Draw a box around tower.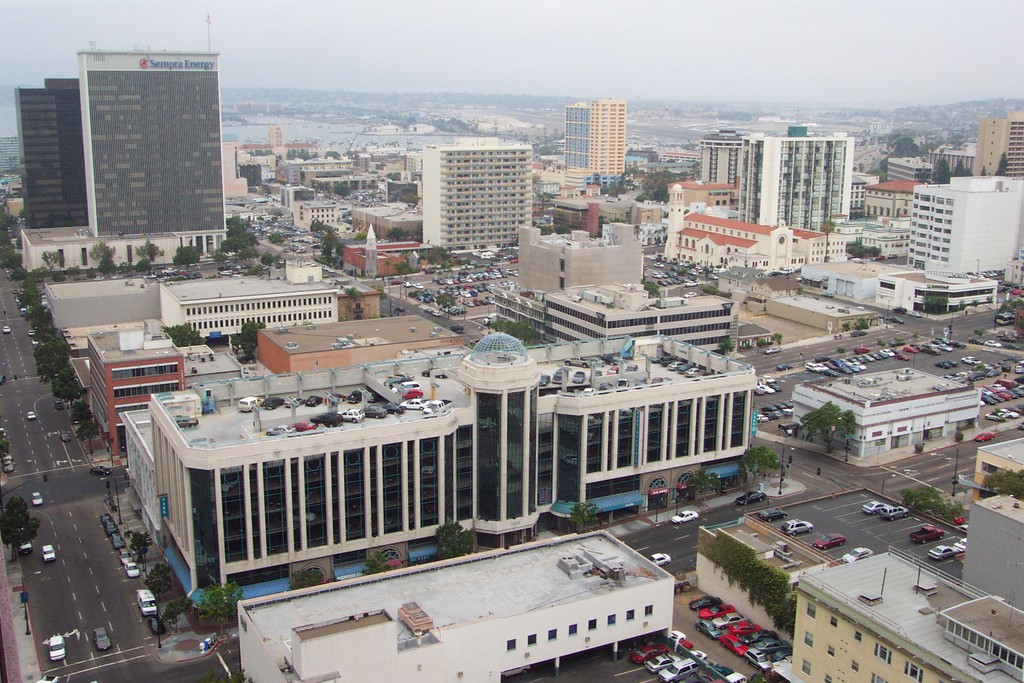
rect(416, 121, 541, 250).
